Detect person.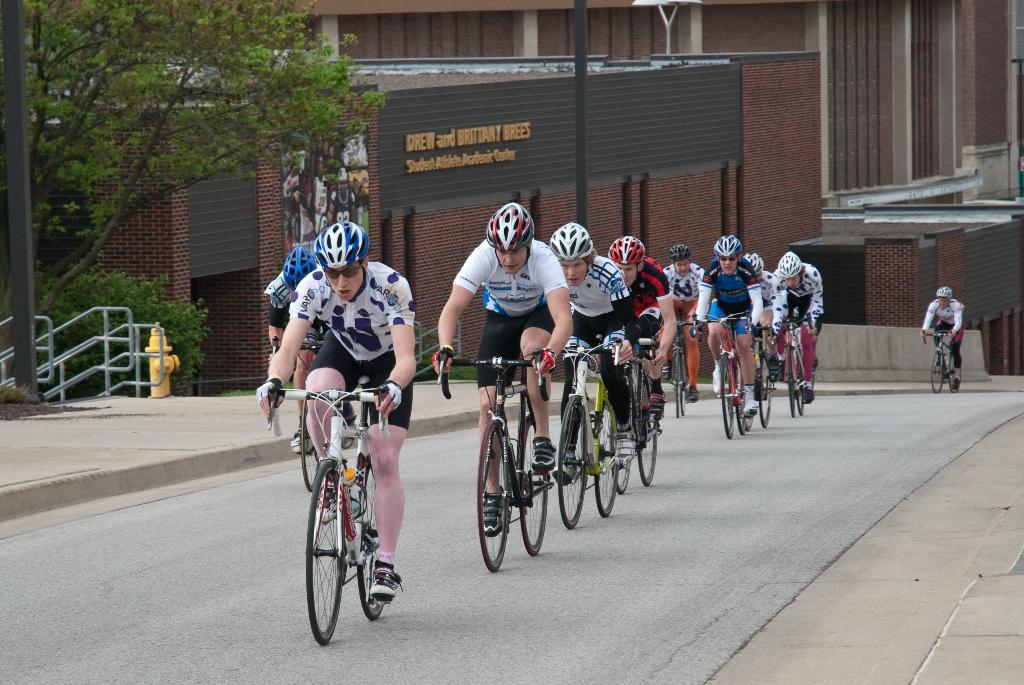
Detected at locate(261, 246, 383, 492).
